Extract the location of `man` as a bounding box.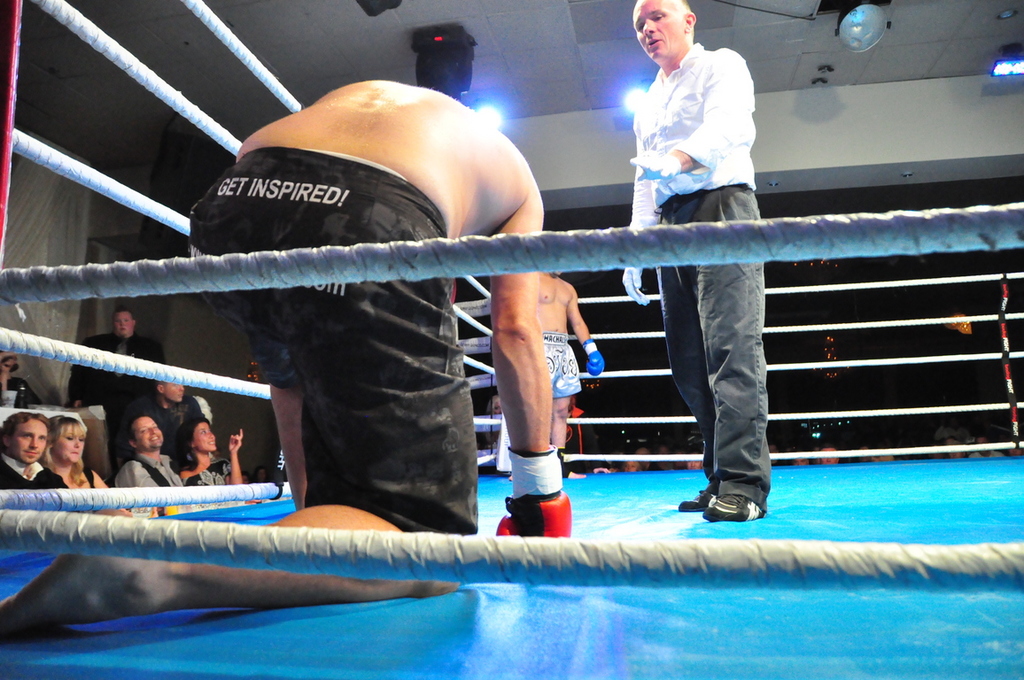
region(144, 369, 212, 464).
